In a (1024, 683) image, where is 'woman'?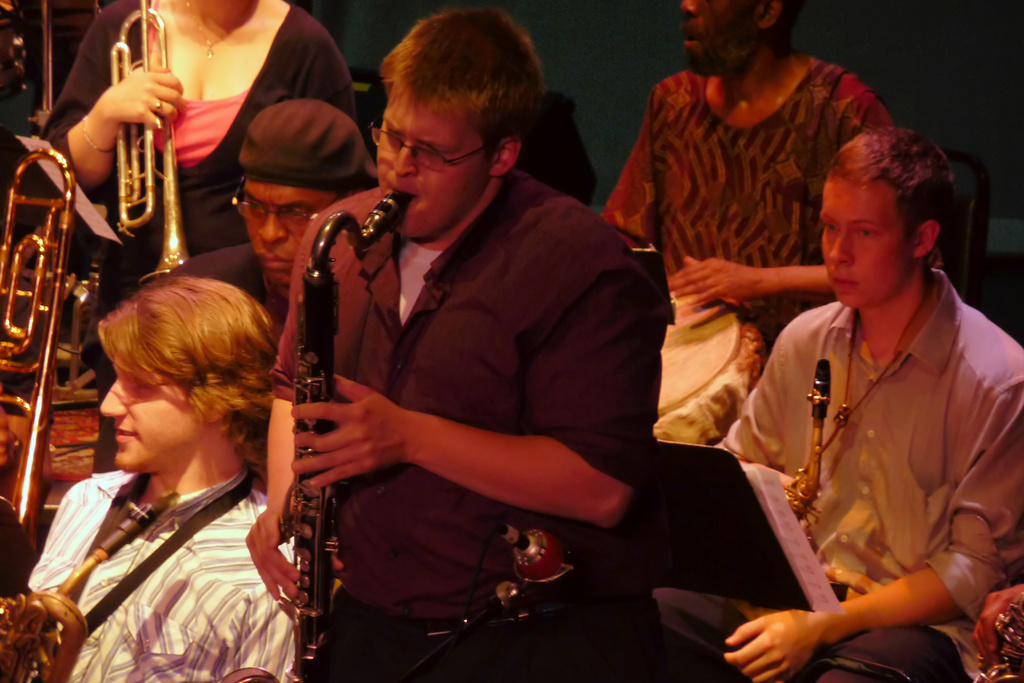
detection(36, 0, 360, 478).
